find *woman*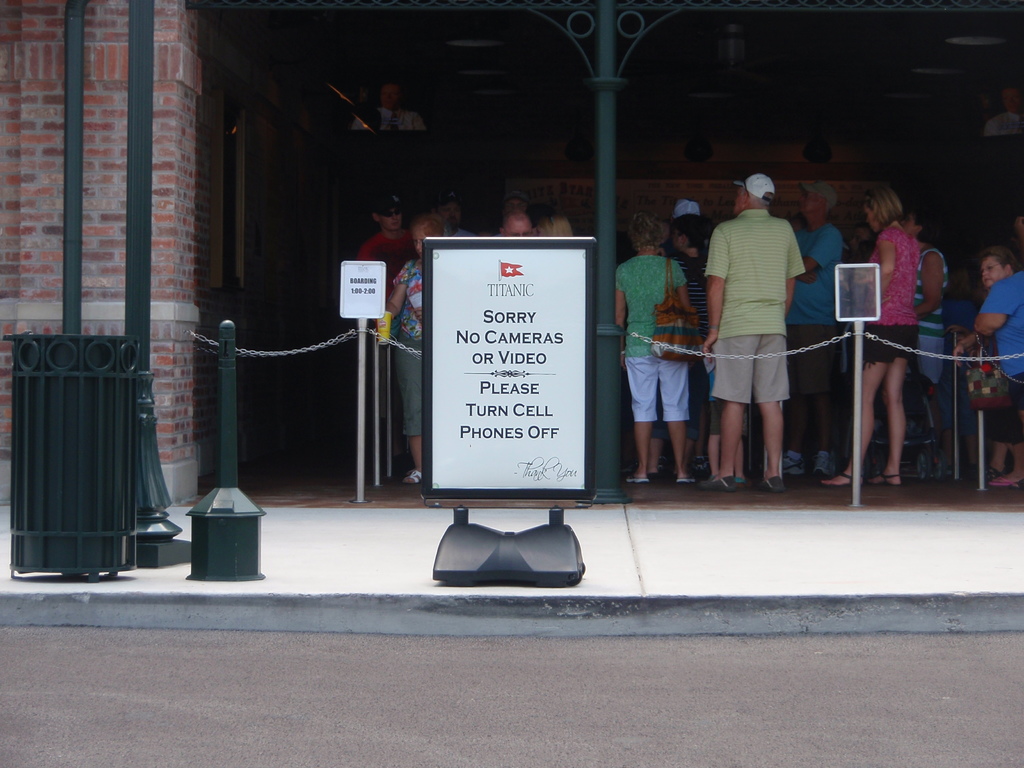
BBox(954, 253, 1023, 495)
